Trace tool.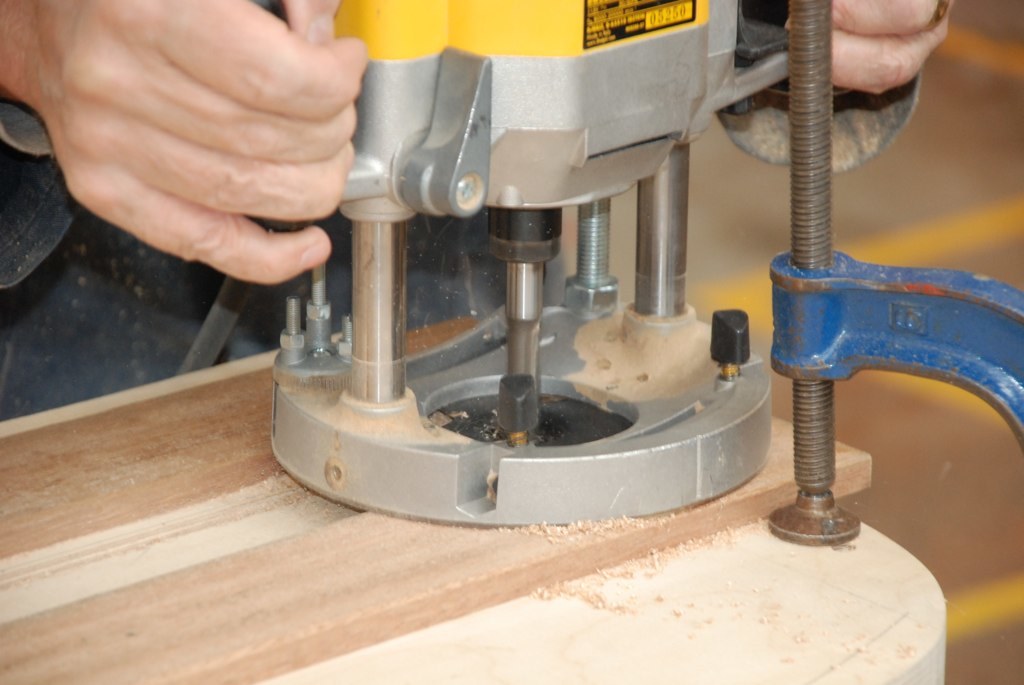
Traced to (270, 0, 1023, 547).
